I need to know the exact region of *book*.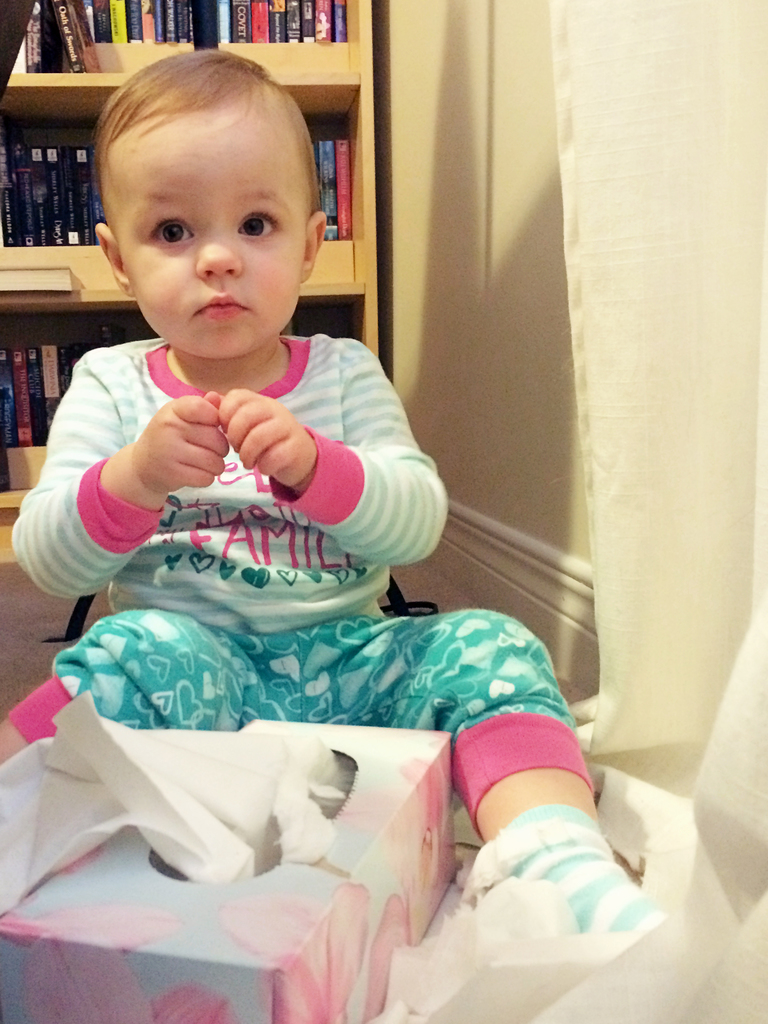
Region: [x1=332, y1=134, x2=355, y2=244].
